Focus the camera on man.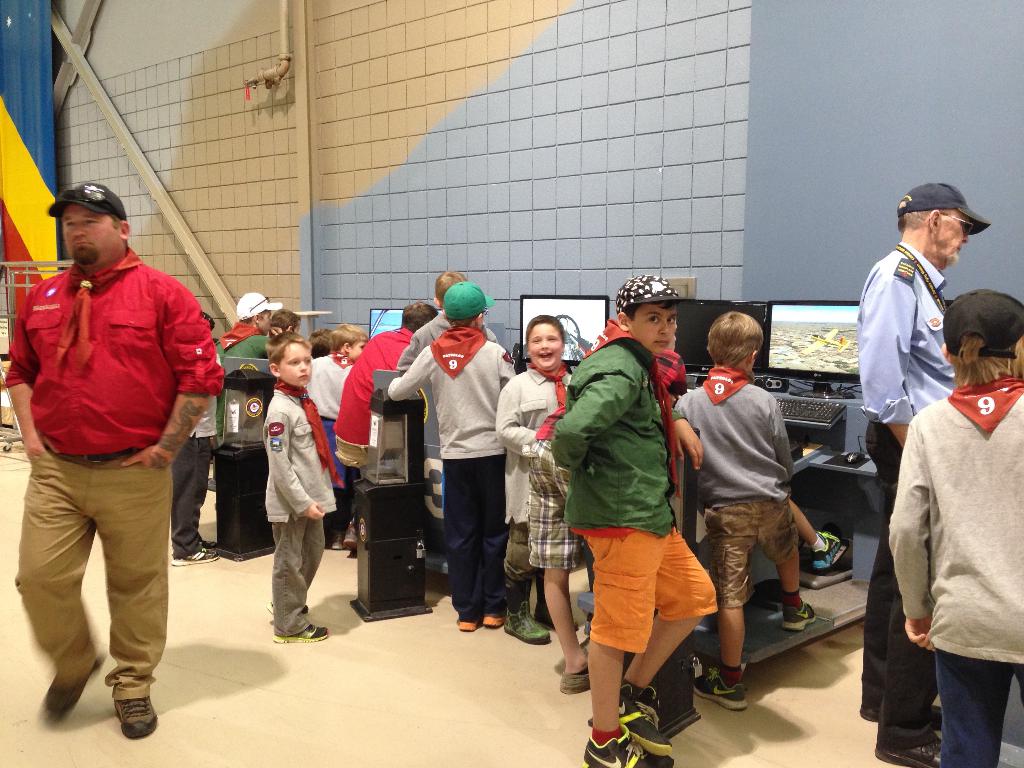
Focus region: {"left": 213, "top": 290, "right": 283, "bottom": 438}.
